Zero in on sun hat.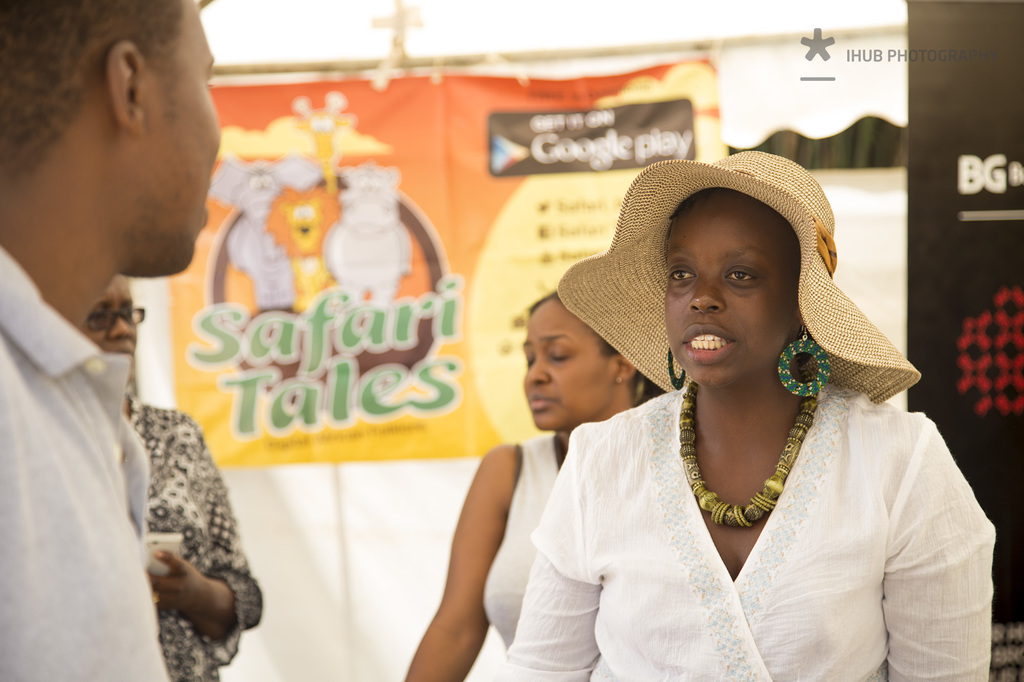
Zeroed in: (left=551, top=147, right=927, bottom=413).
